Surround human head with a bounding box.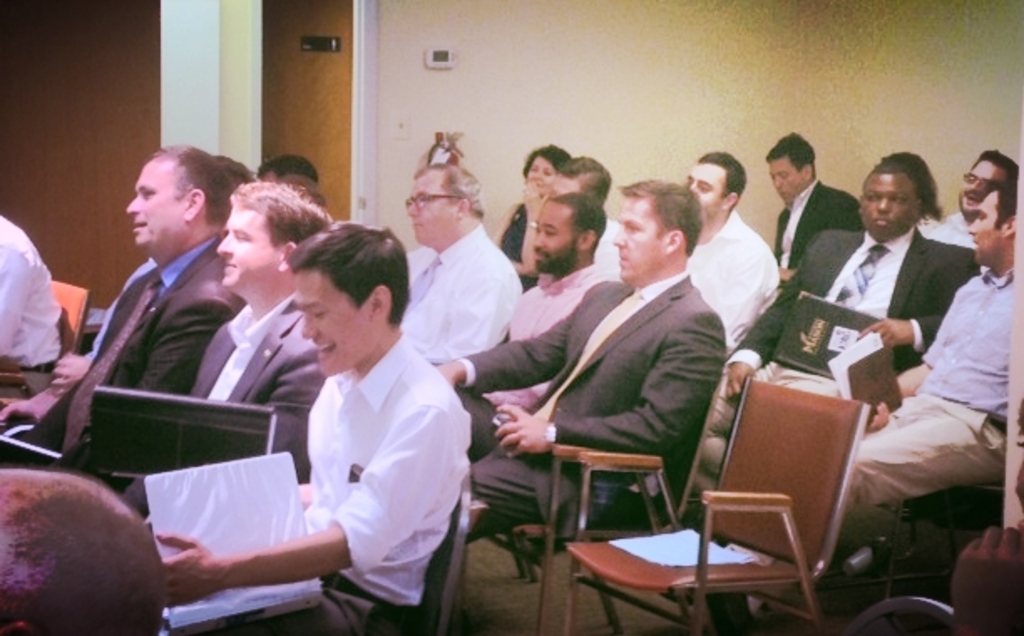
l=532, t=189, r=606, b=273.
